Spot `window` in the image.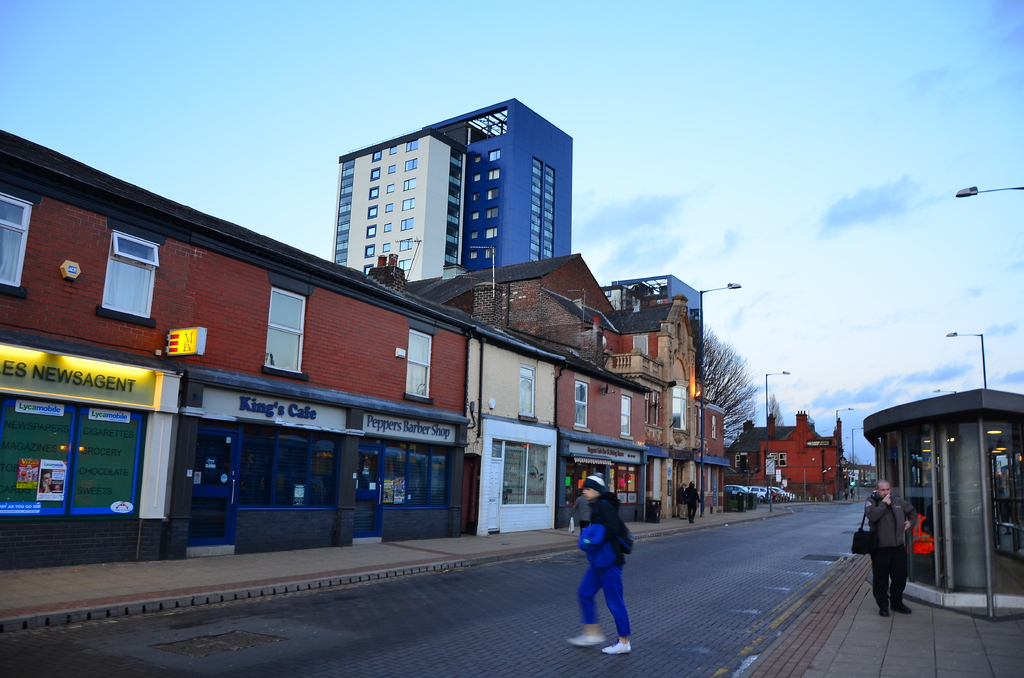
`window` found at (490, 170, 500, 180).
